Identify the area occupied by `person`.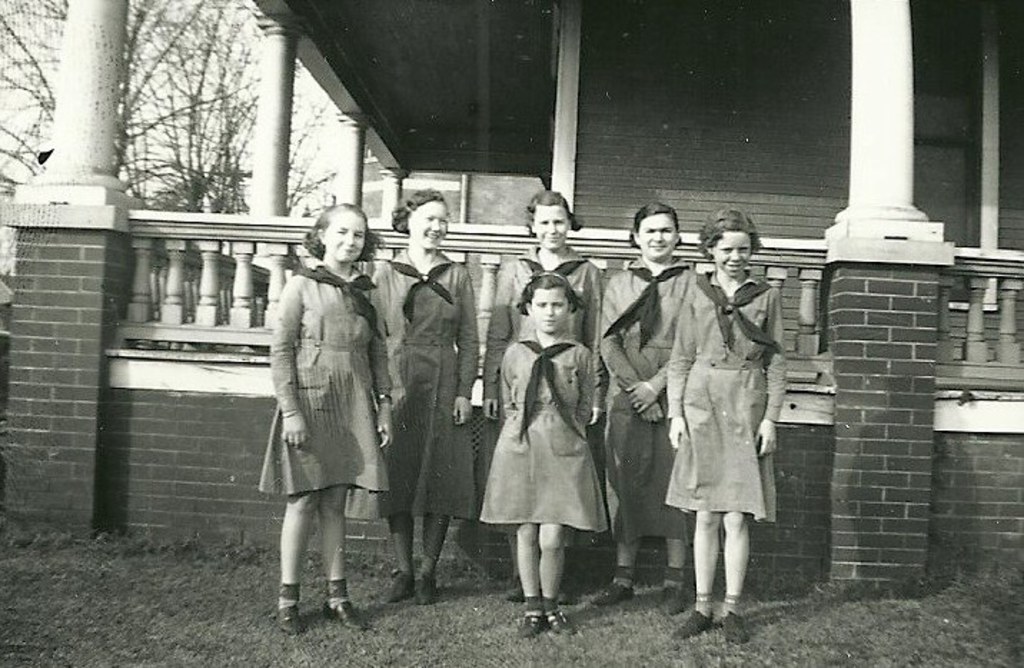
Area: [476,193,602,598].
